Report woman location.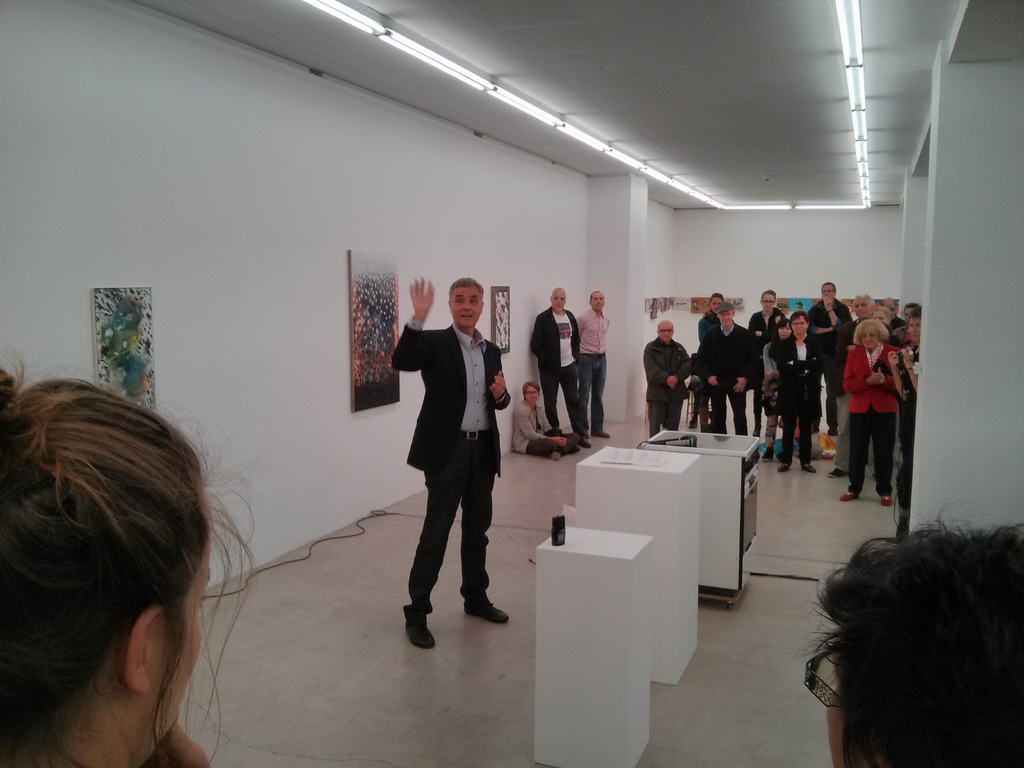
Report: <box>761,317,790,463</box>.
